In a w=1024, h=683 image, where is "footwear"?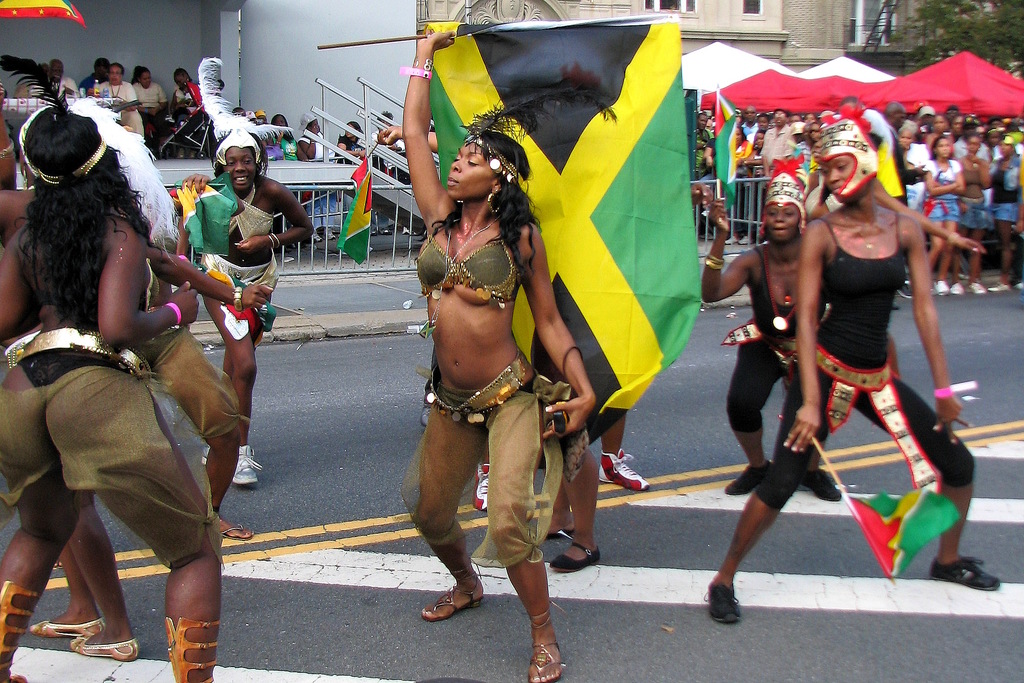
crop(0, 579, 39, 682).
